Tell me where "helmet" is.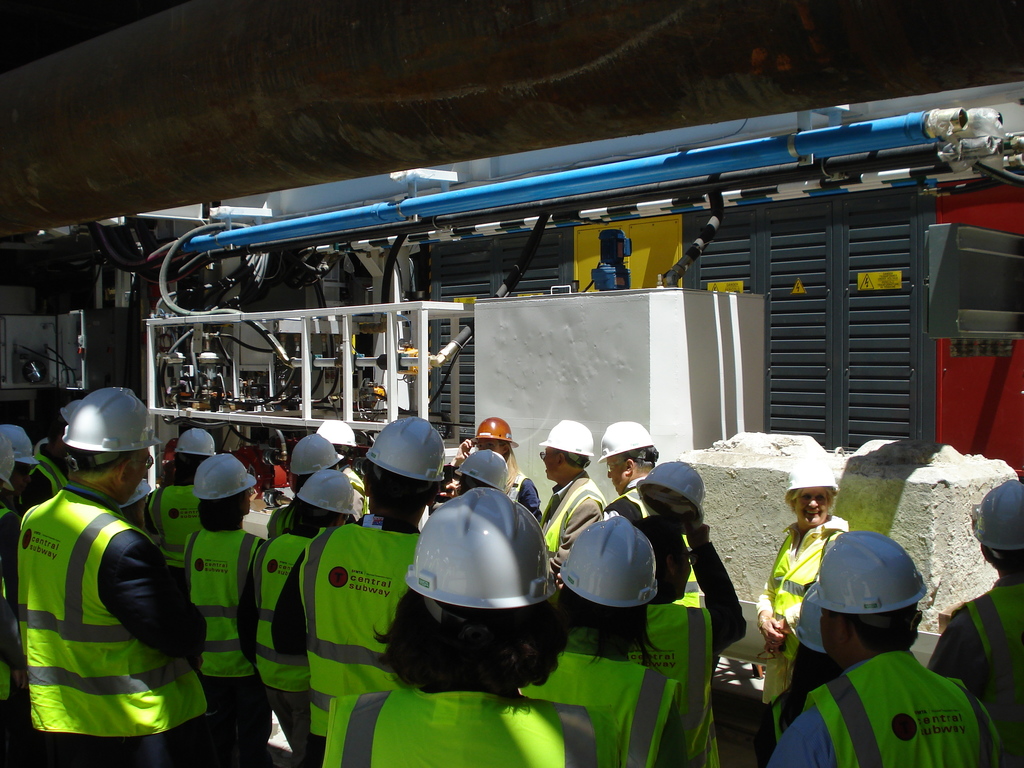
"helmet" is at <box>61,386,162,452</box>.
